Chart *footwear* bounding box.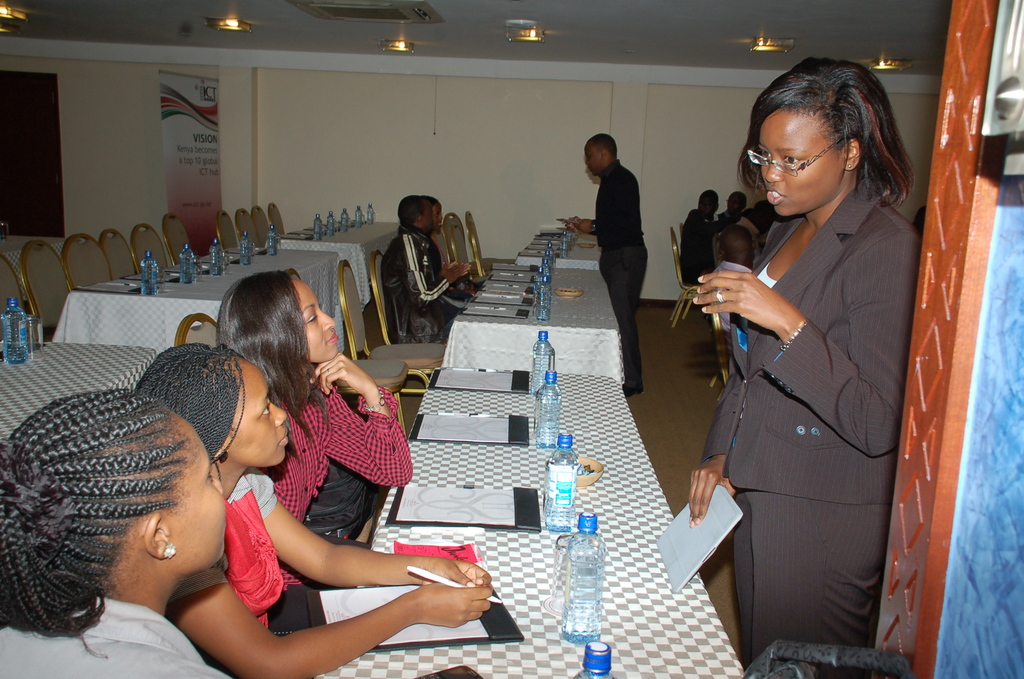
Charted: [x1=627, y1=381, x2=641, y2=397].
